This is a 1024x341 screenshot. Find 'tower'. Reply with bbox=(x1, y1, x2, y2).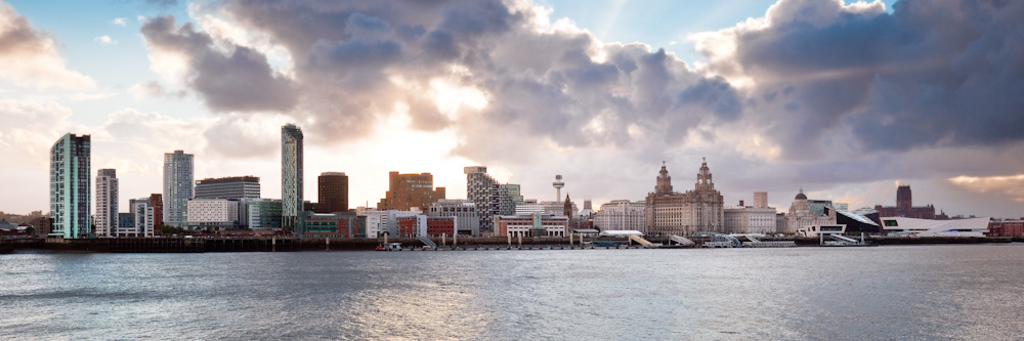
bbox=(43, 124, 95, 243).
